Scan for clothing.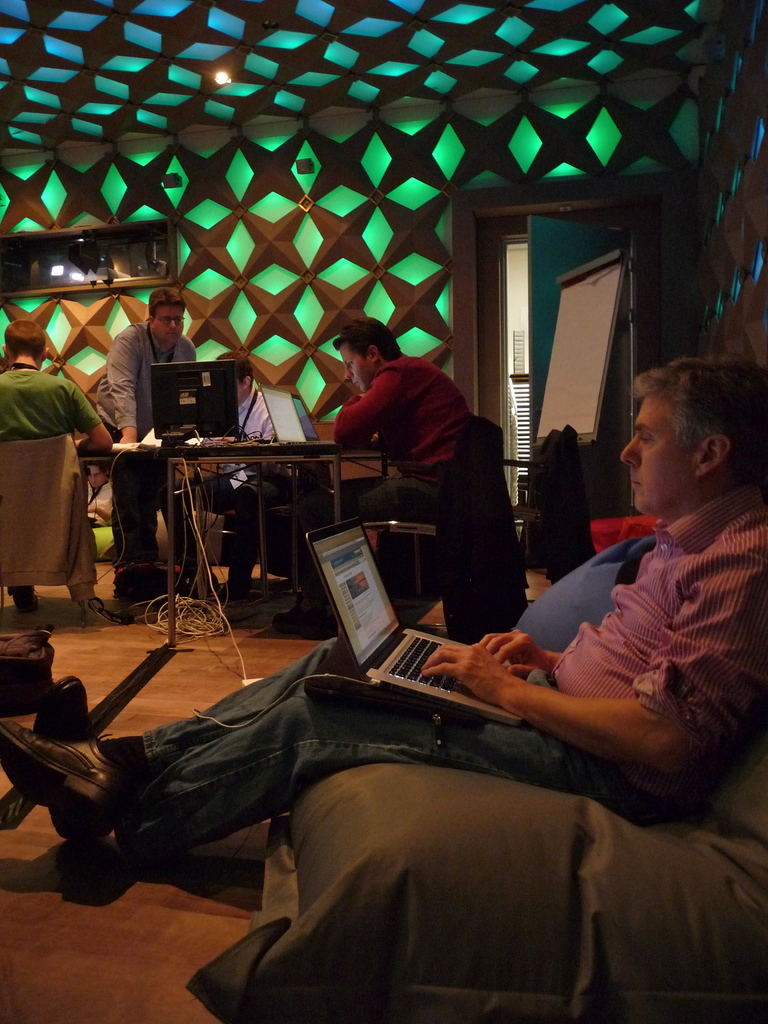
Scan result: box(251, 348, 513, 638).
